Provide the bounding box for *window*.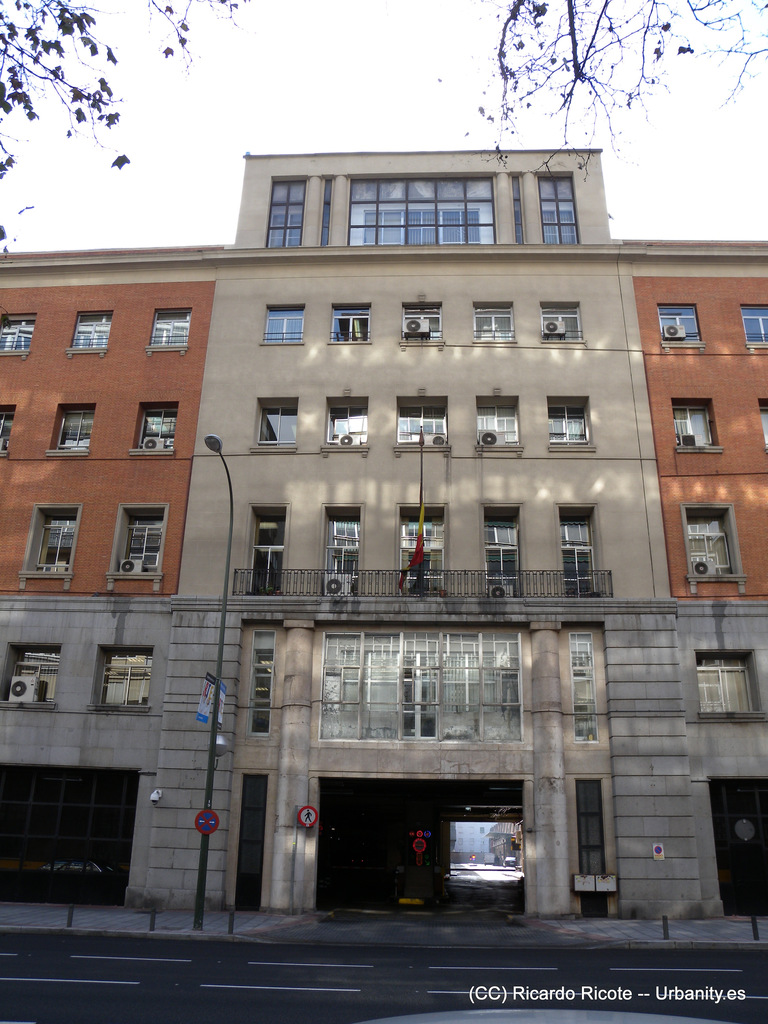
x1=68 y1=308 x2=112 y2=356.
